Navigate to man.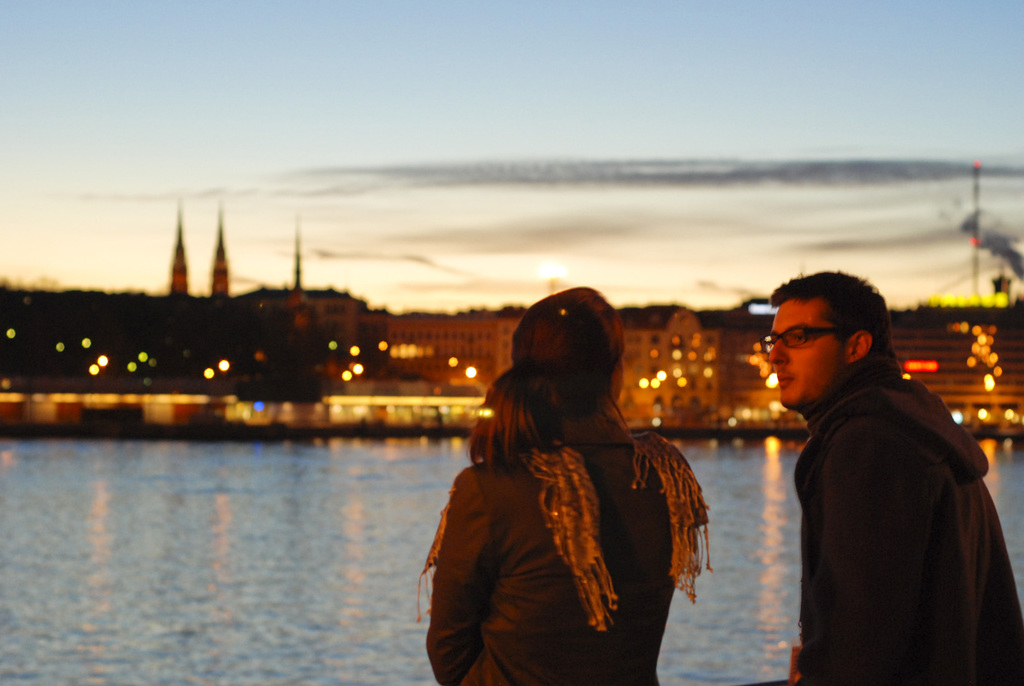
Navigation target: 740/263/1012/677.
